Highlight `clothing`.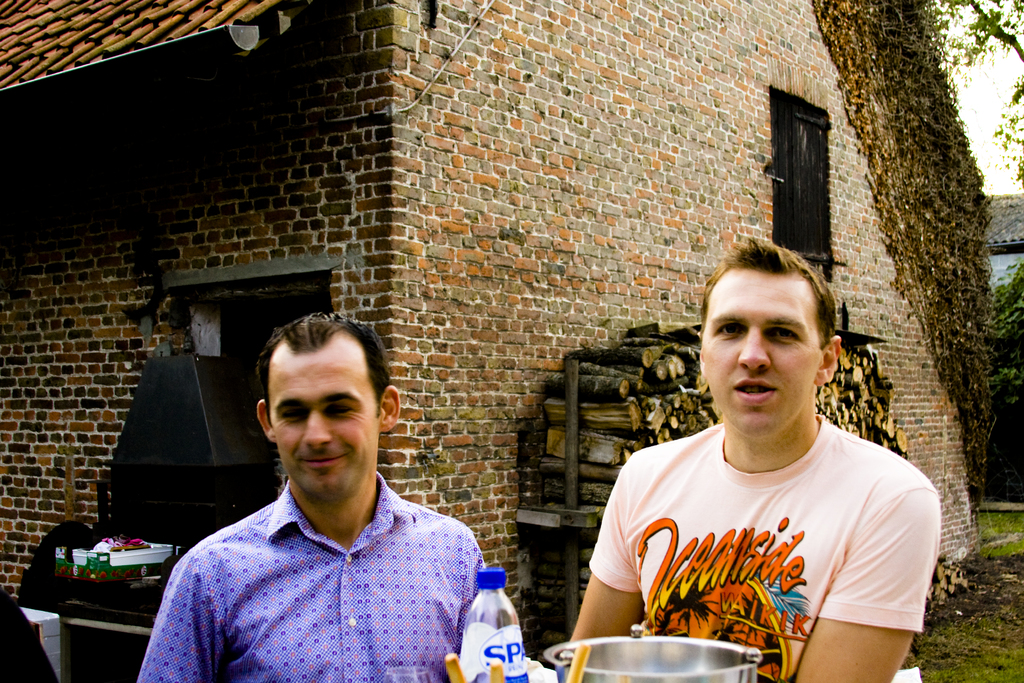
Highlighted region: bbox=(135, 459, 490, 682).
